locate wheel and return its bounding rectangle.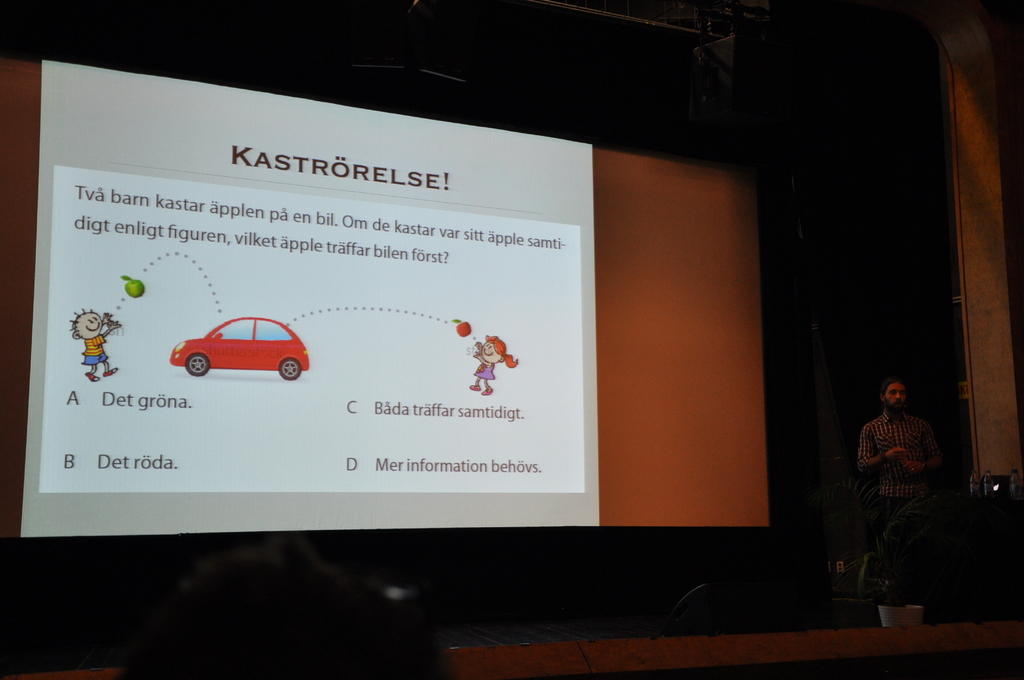
<box>182,354,209,376</box>.
